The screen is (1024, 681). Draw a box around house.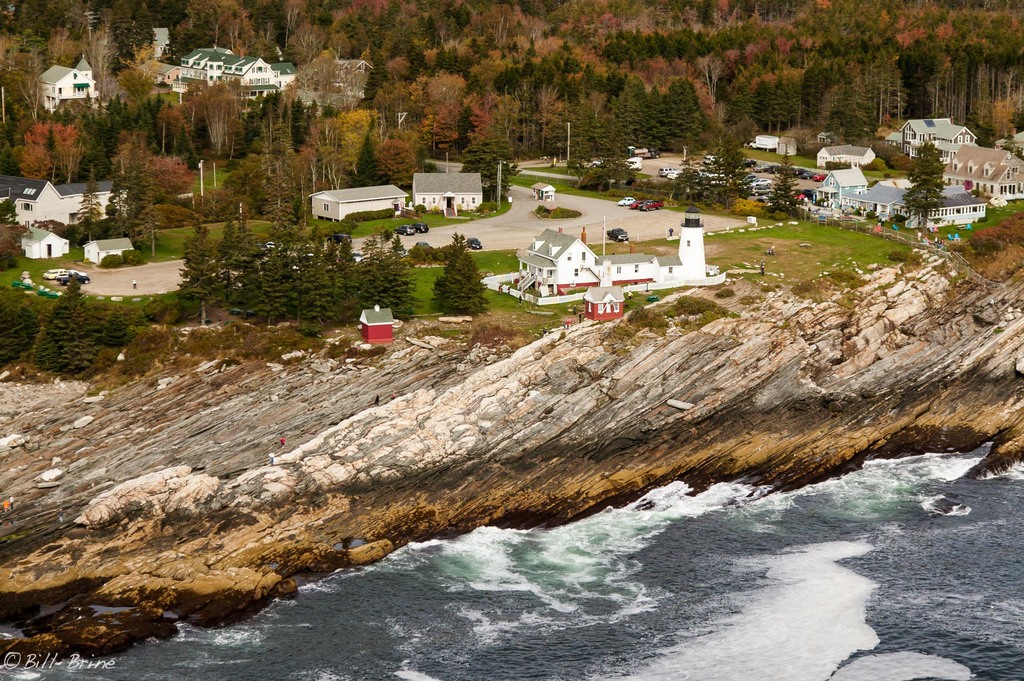
(531, 184, 557, 202).
